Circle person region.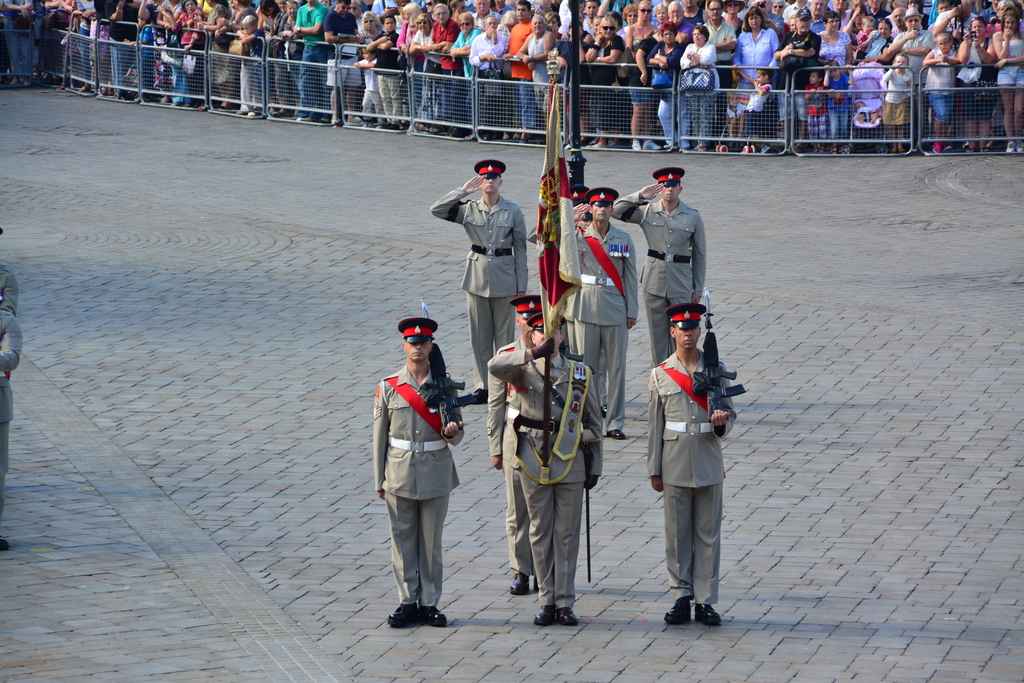
Region: bbox(782, 8, 813, 83).
